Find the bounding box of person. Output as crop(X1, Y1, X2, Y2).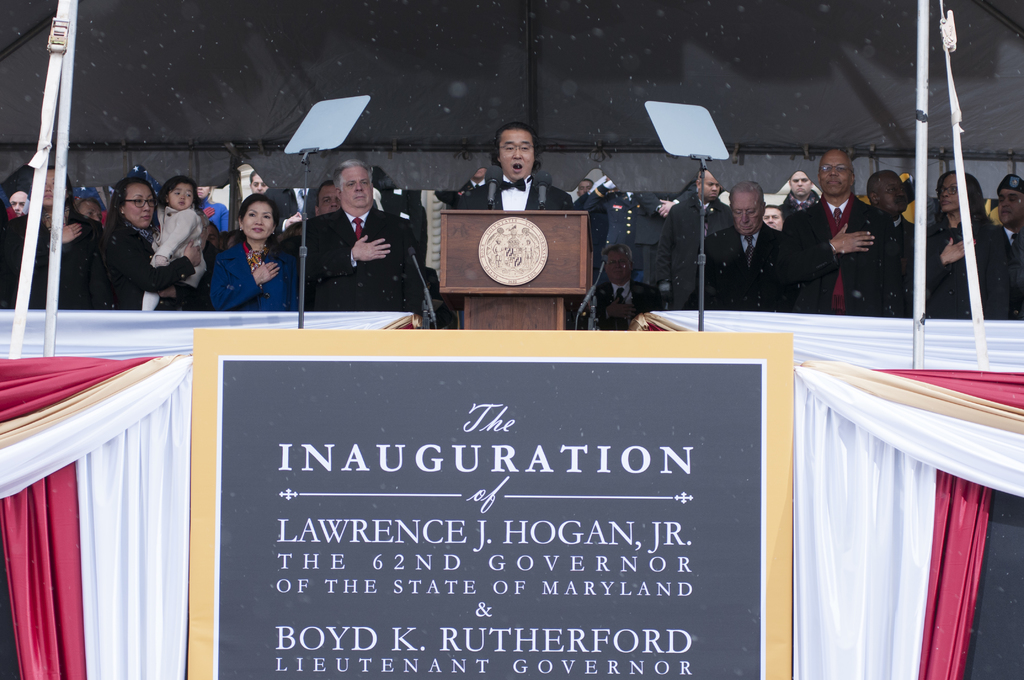
crop(862, 163, 942, 324).
